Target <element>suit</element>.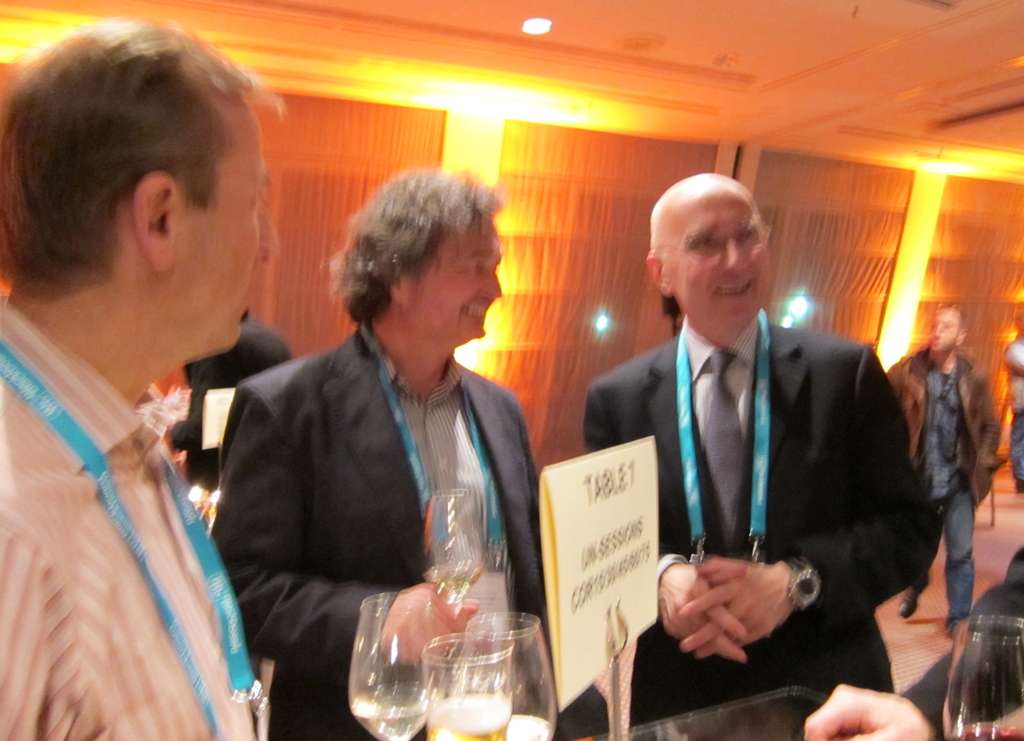
Target region: (left=584, top=237, right=913, bottom=720).
